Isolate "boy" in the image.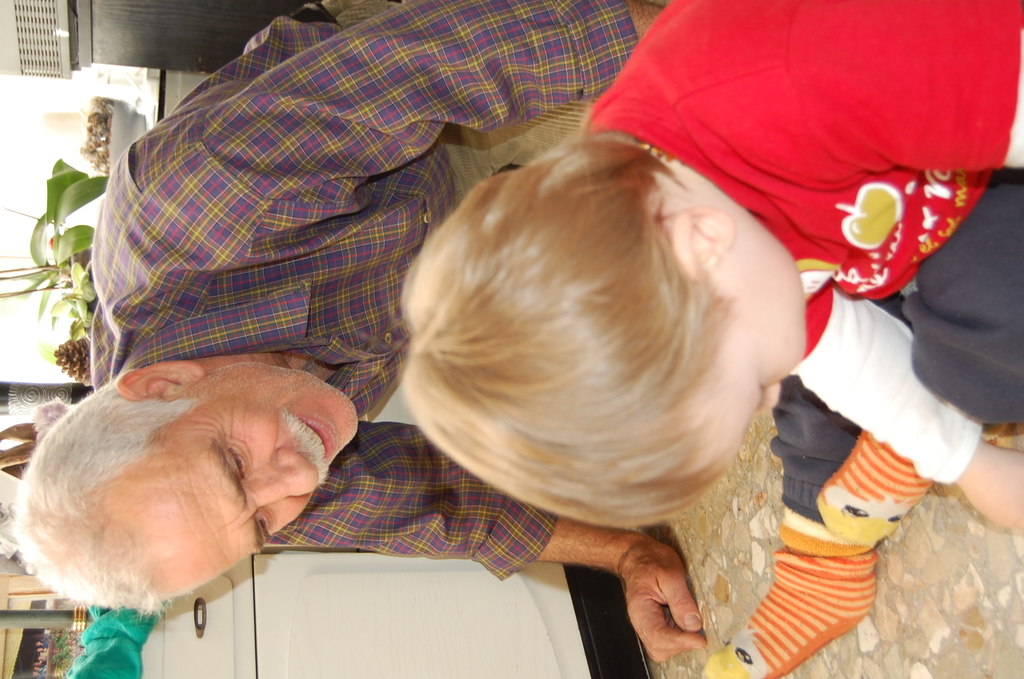
Isolated region: [400,0,1023,678].
